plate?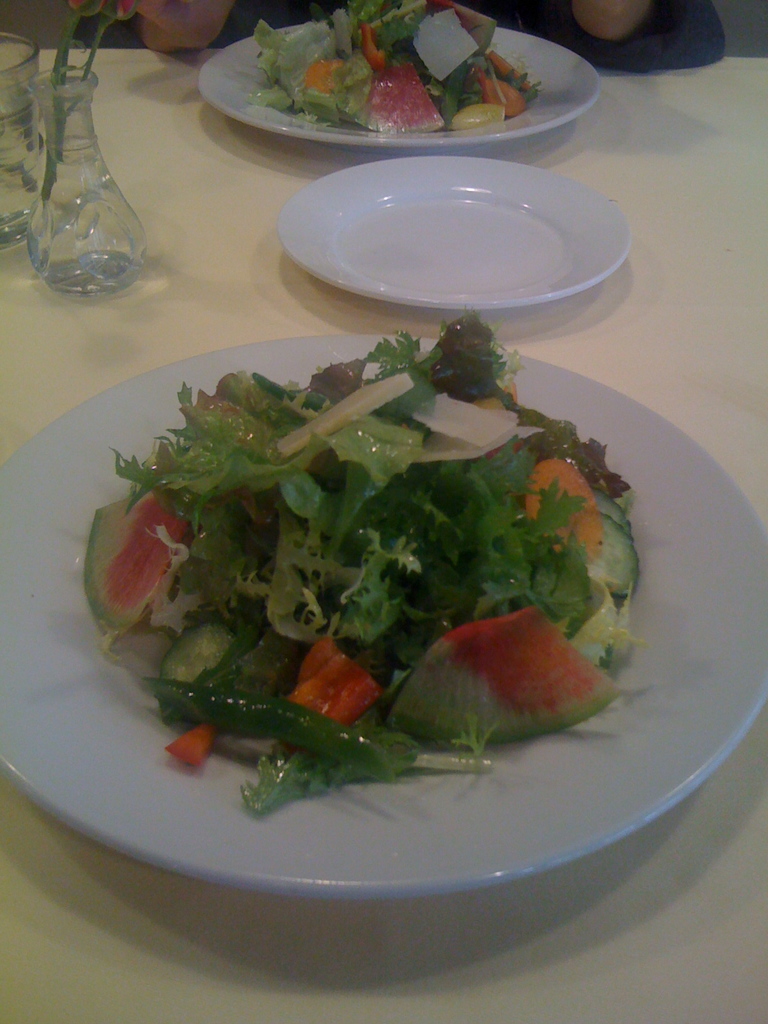
x1=0 y1=330 x2=767 y2=895
